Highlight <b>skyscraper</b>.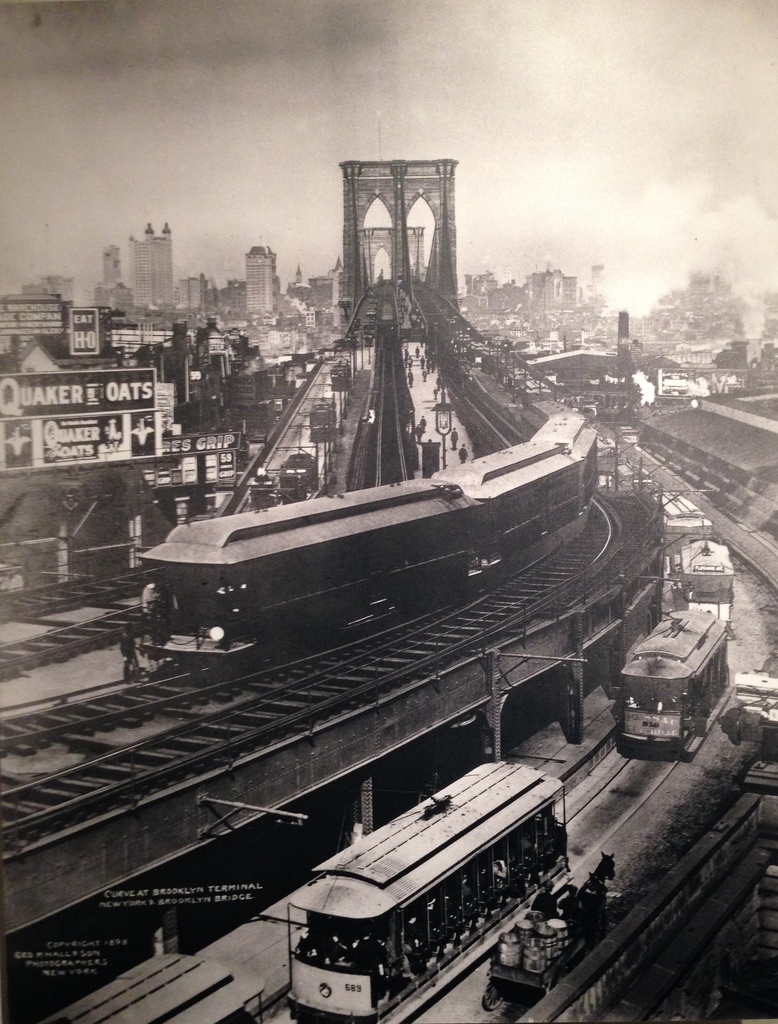
Highlighted region: (238, 251, 273, 323).
